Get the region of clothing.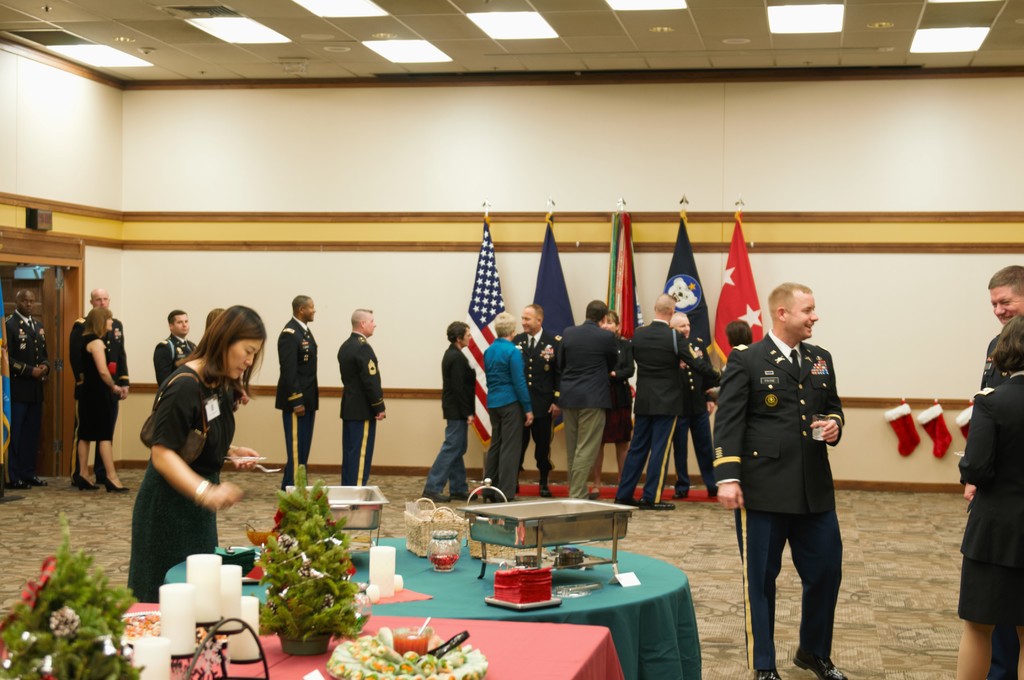
bbox(957, 381, 1023, 635).
